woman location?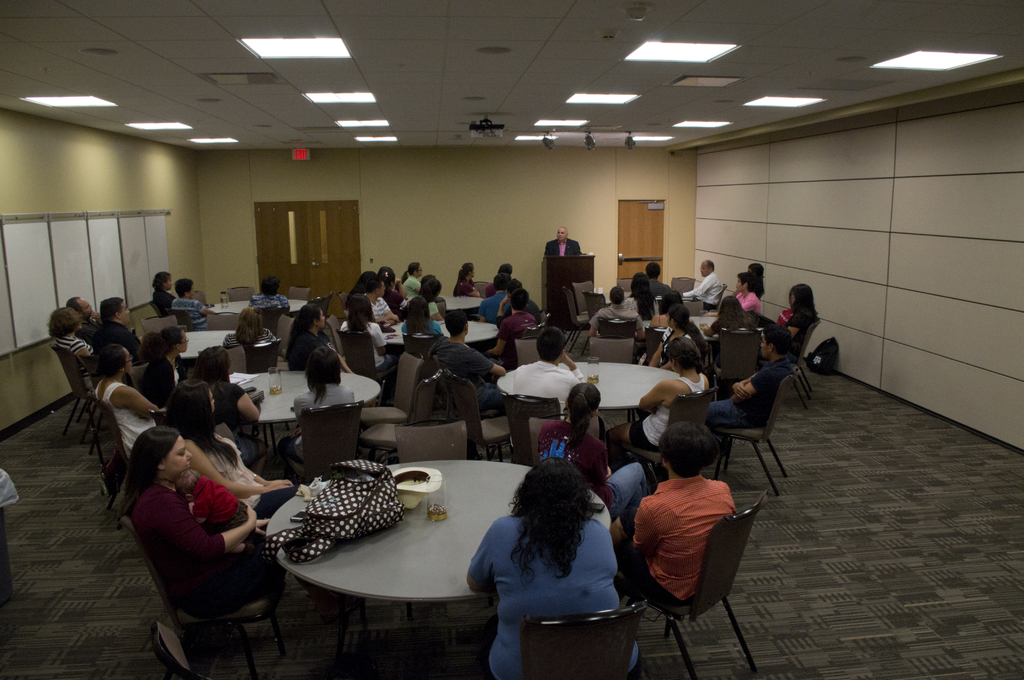
{"x1": 452, "y1": 261, "x2": 481, "y2": 294}
